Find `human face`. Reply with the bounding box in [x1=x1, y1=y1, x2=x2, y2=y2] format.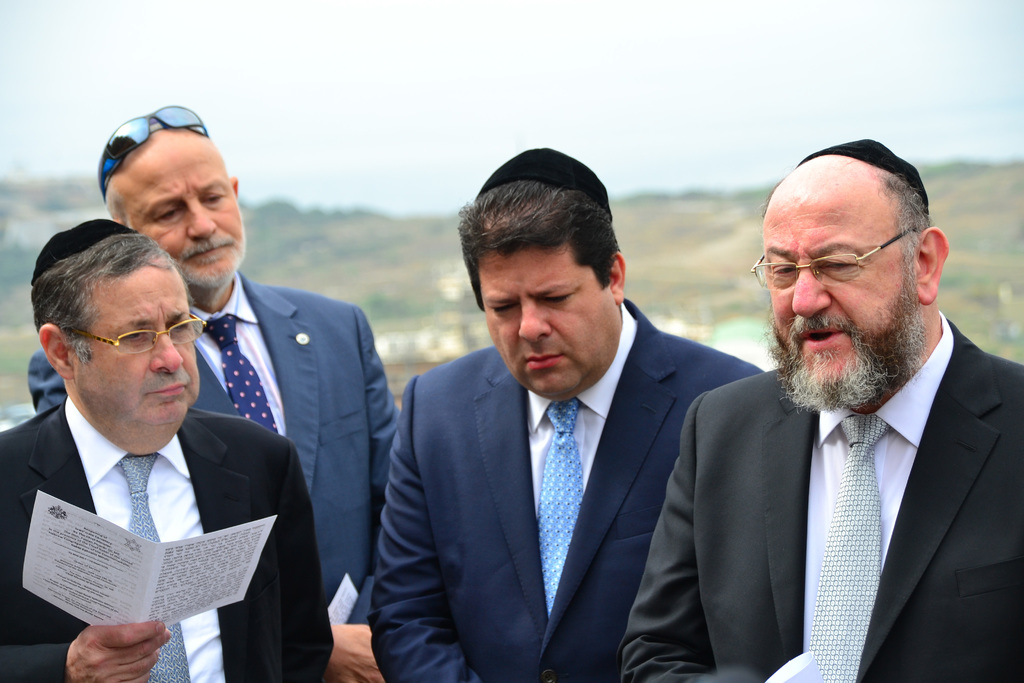
[x1=769, y1=201, x2=926, y2=406].
